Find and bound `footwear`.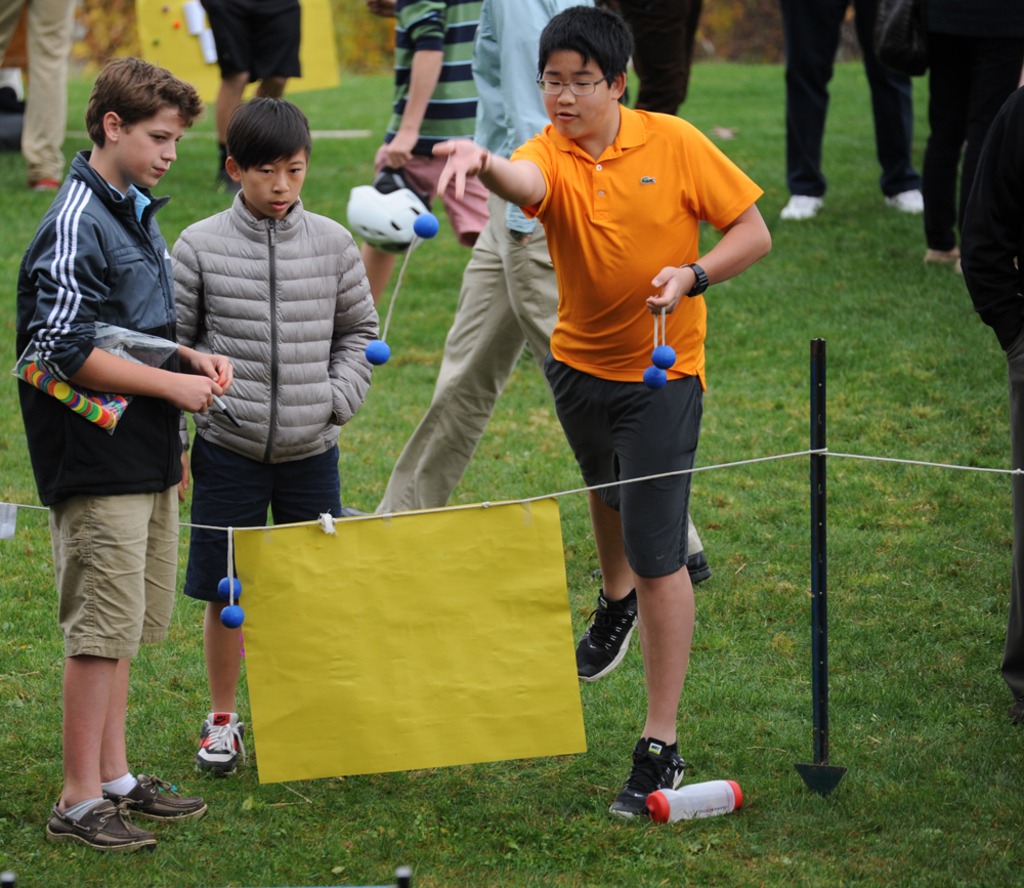
Bound: region(190, 710, 254, 774).
